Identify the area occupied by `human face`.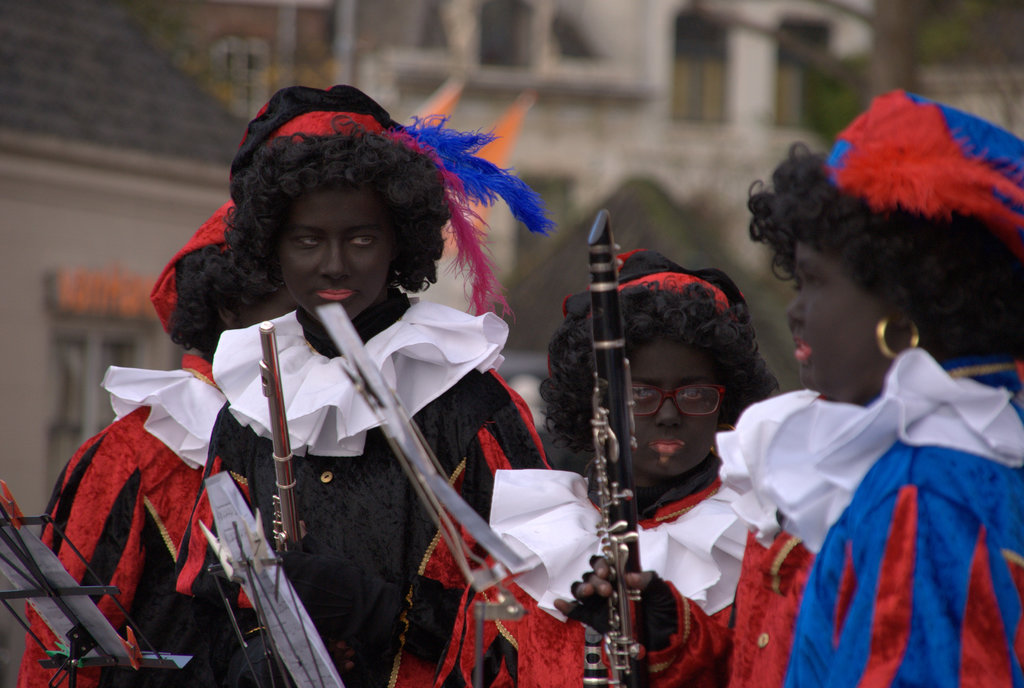
Area: x1=783, y1=241, x2=888, y2=401.
